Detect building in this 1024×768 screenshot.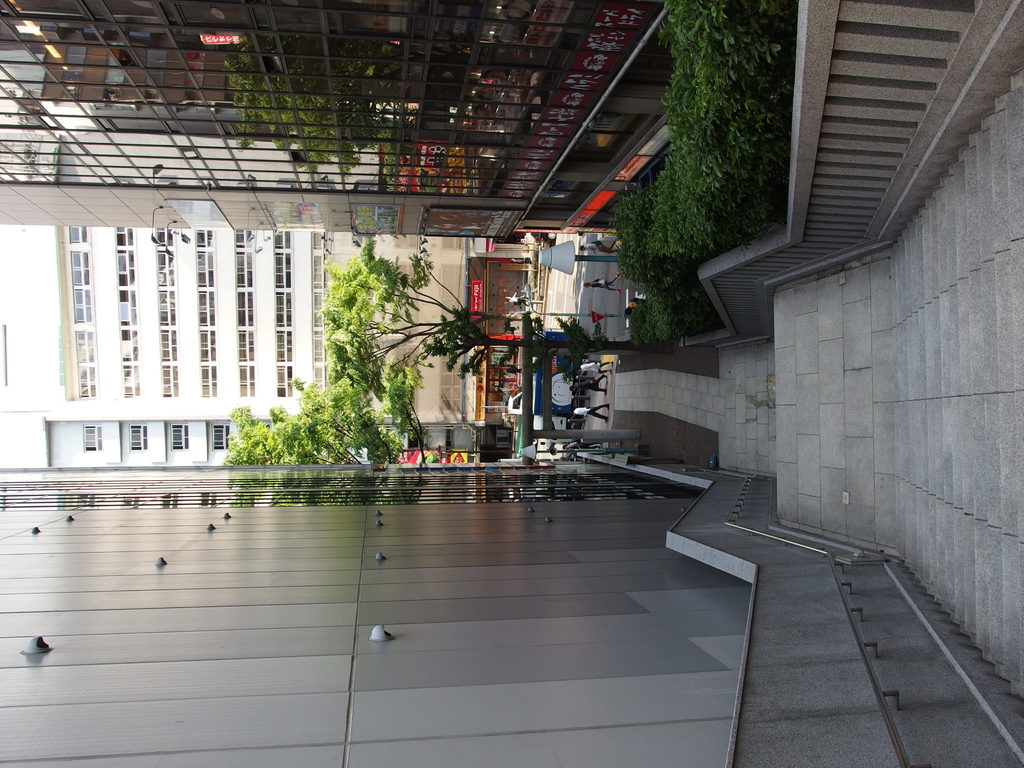
Detection: bbox=[32, 219, 548, 474].
